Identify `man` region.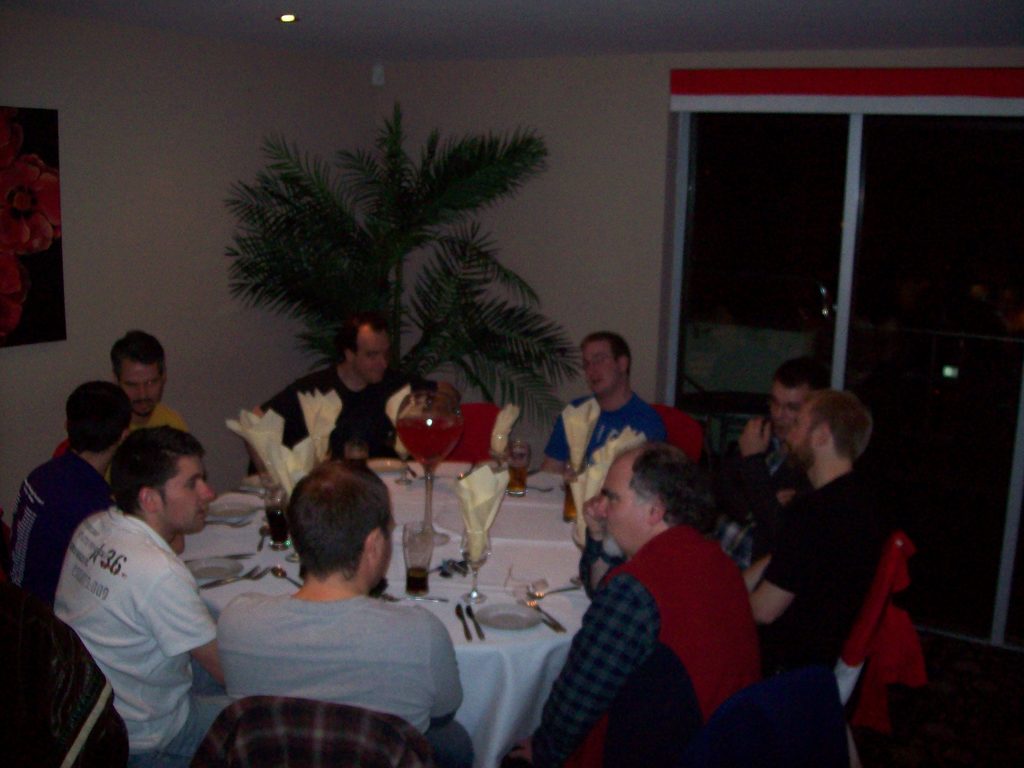
Region: locate(246, 304, 401, 486).
